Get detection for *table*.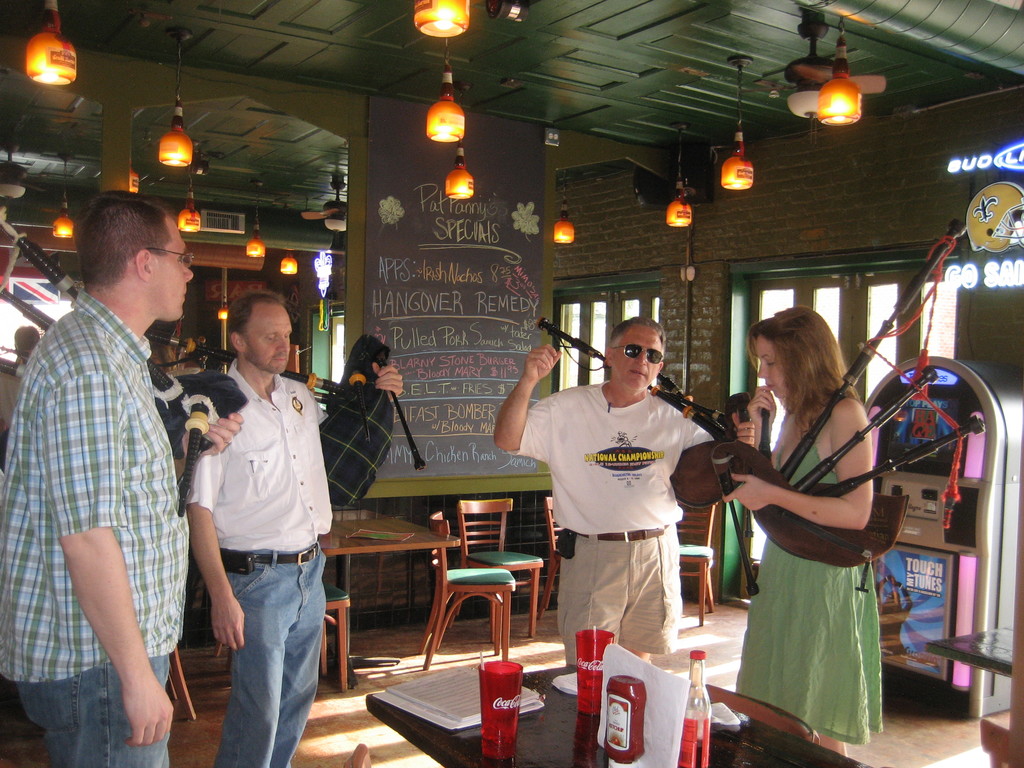
Detection: [x1=328, y1=500, x2=456, y2=682].
